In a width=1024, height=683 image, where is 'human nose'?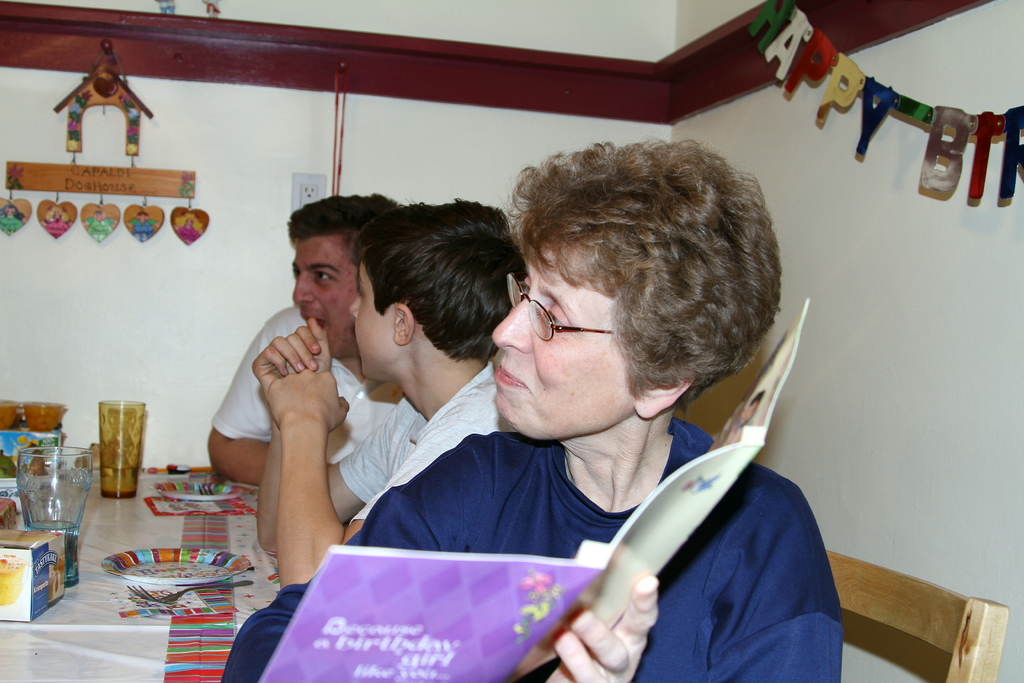
bbox=(494, 293, 530, 349).
